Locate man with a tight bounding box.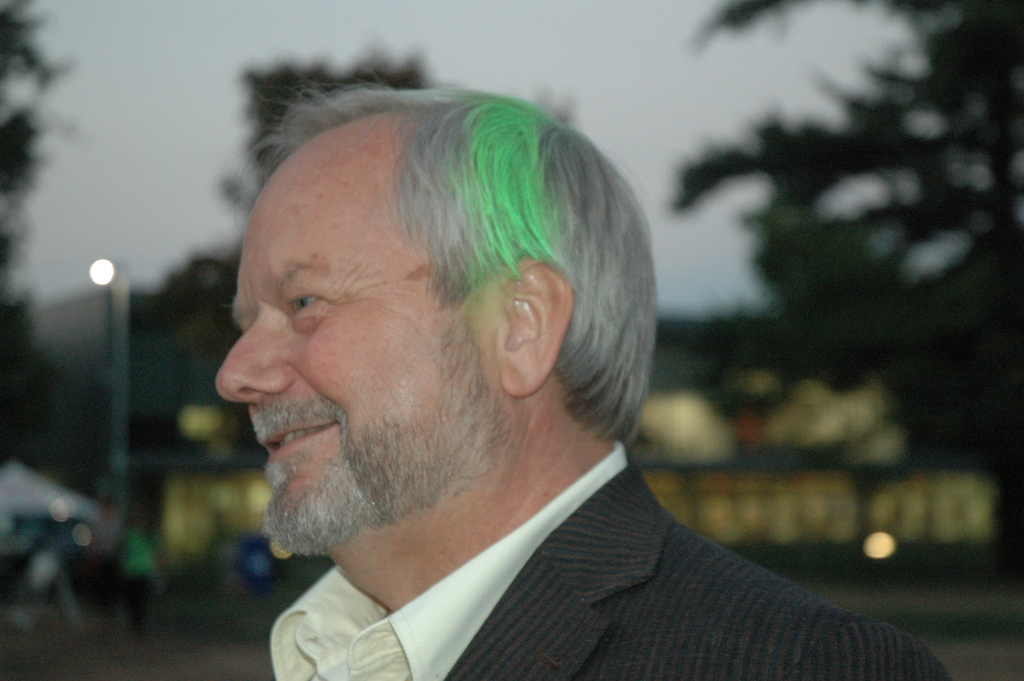
bbox(156, 113, 938, 673).
